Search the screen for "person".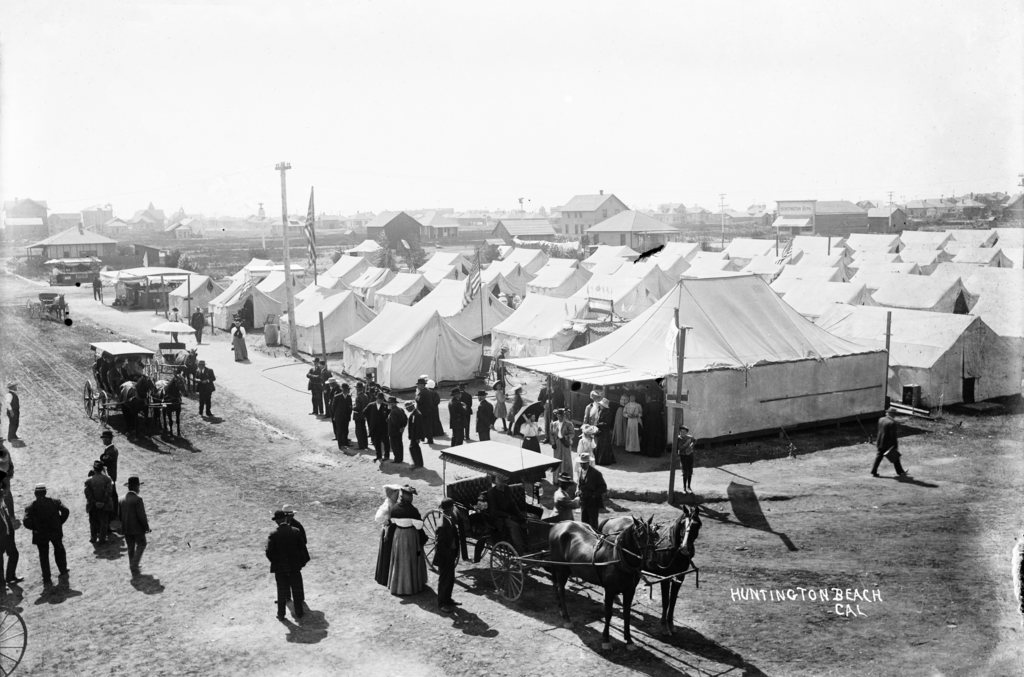
Found at locate(332, 384, 353, 445).
